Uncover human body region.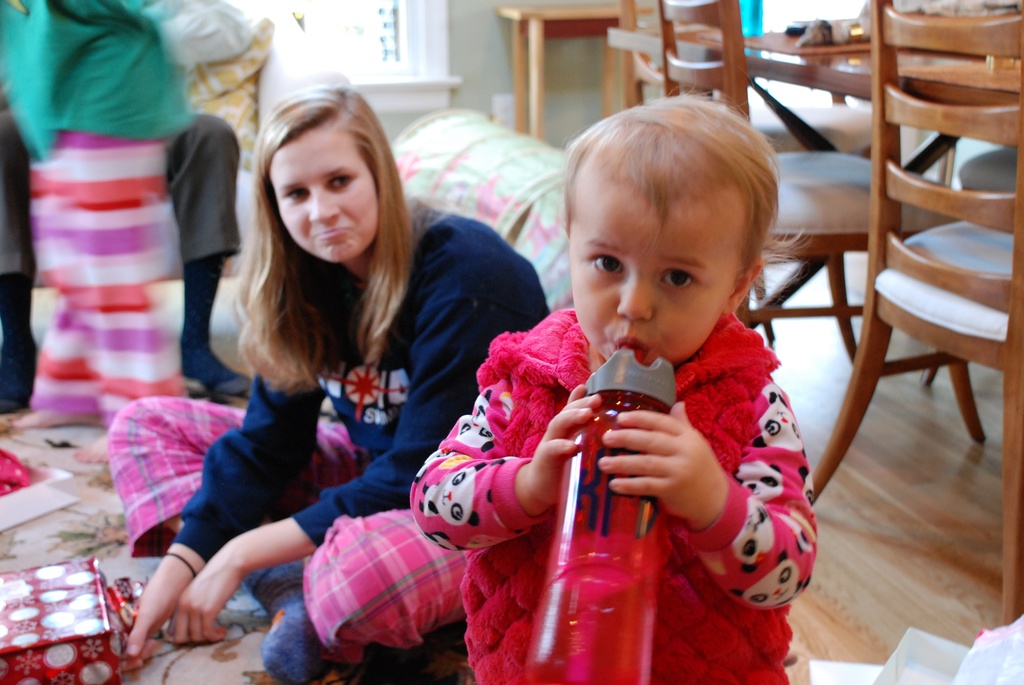
Uncovered: <bbox>105, 83, 550, 681</bbox>.
